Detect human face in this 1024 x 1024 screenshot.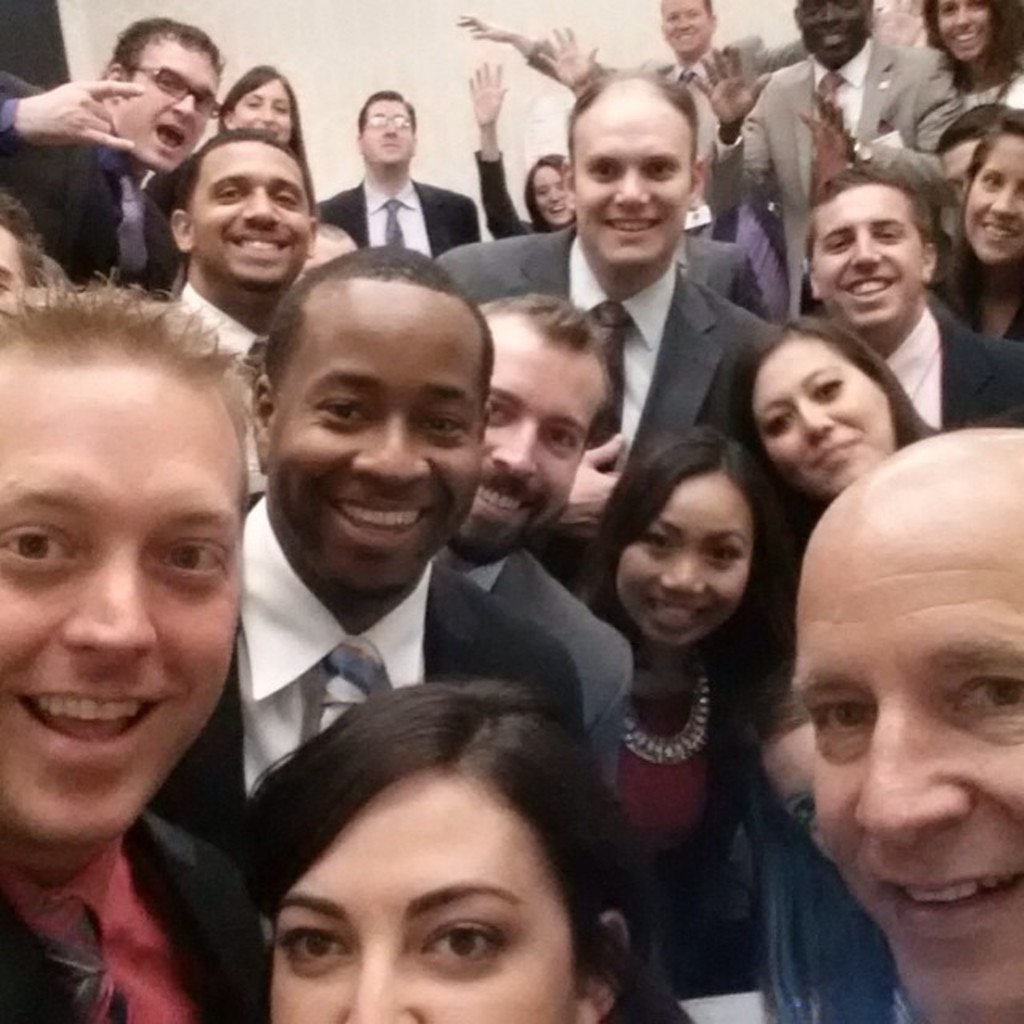
Detection: <bbox>453, 325, 606, 563</bbox>.
